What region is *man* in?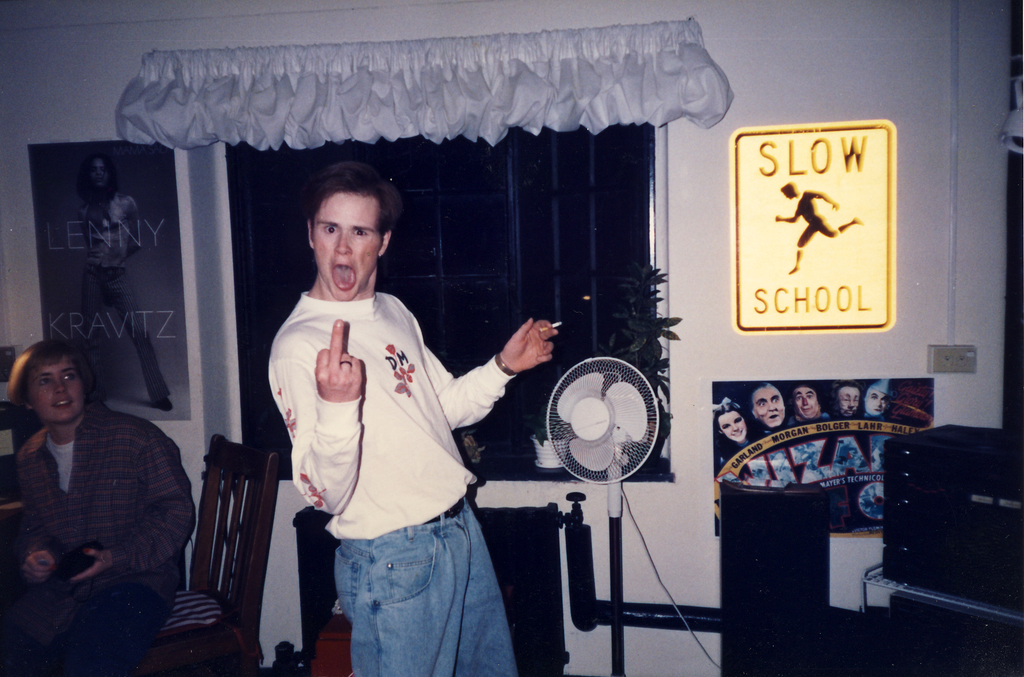
bbox=(6, 341, 197, 673).
